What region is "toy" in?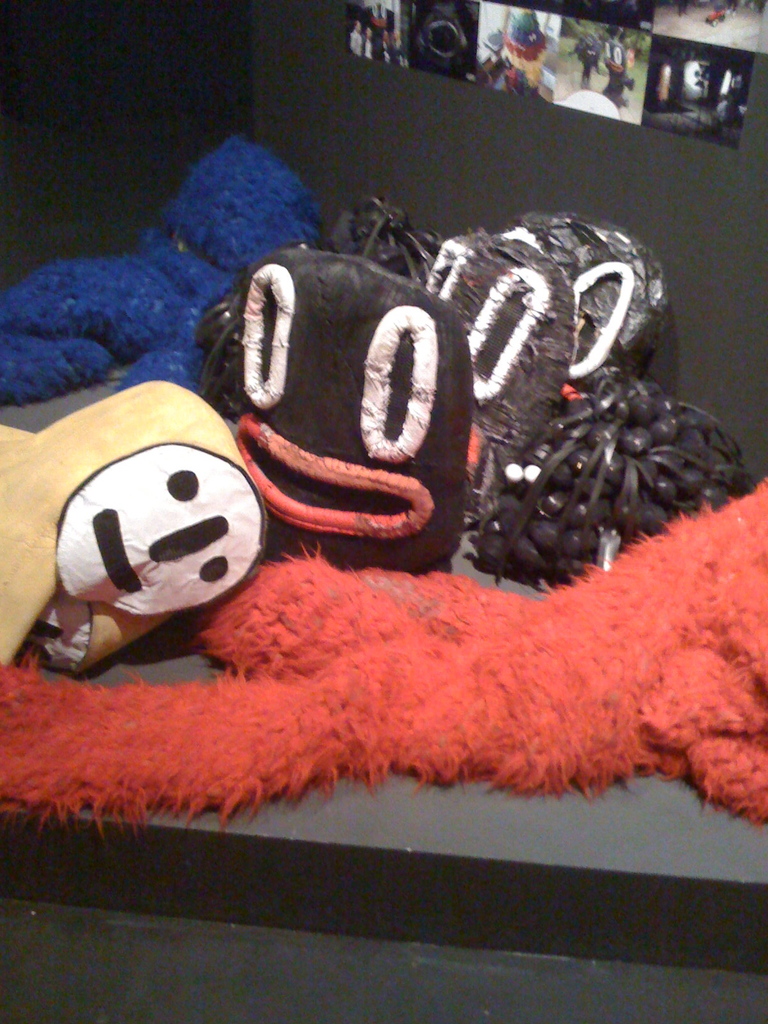
[186, 256, 532, 590].
